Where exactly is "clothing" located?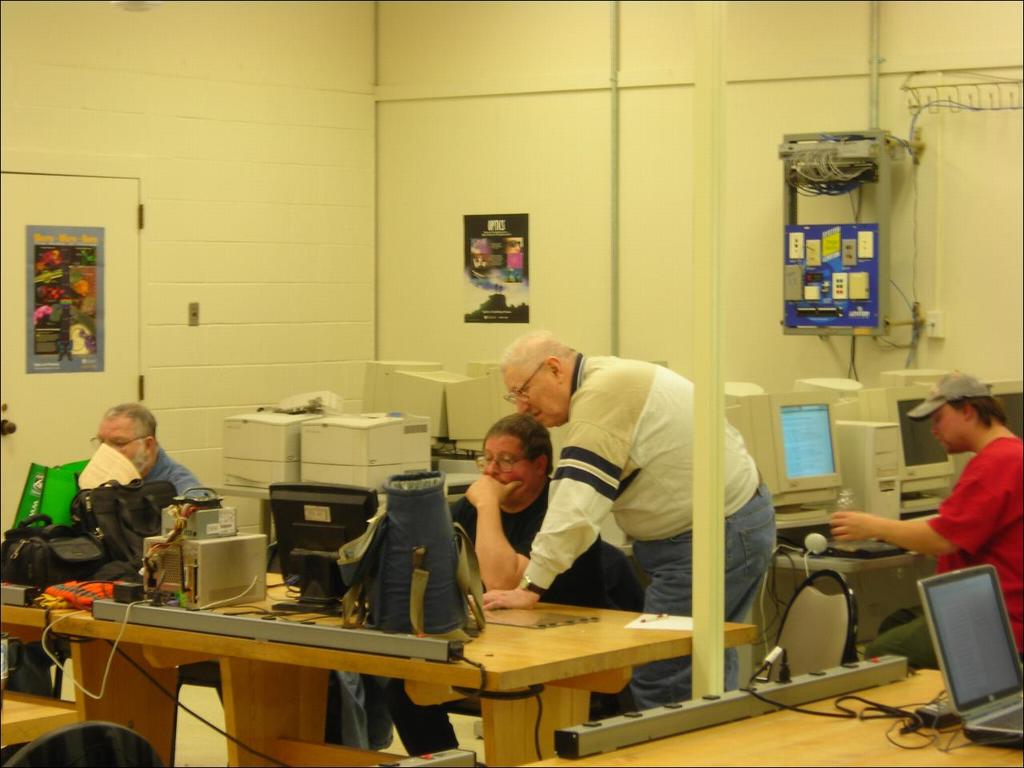
Its bounding box is 10 447 211 699.
